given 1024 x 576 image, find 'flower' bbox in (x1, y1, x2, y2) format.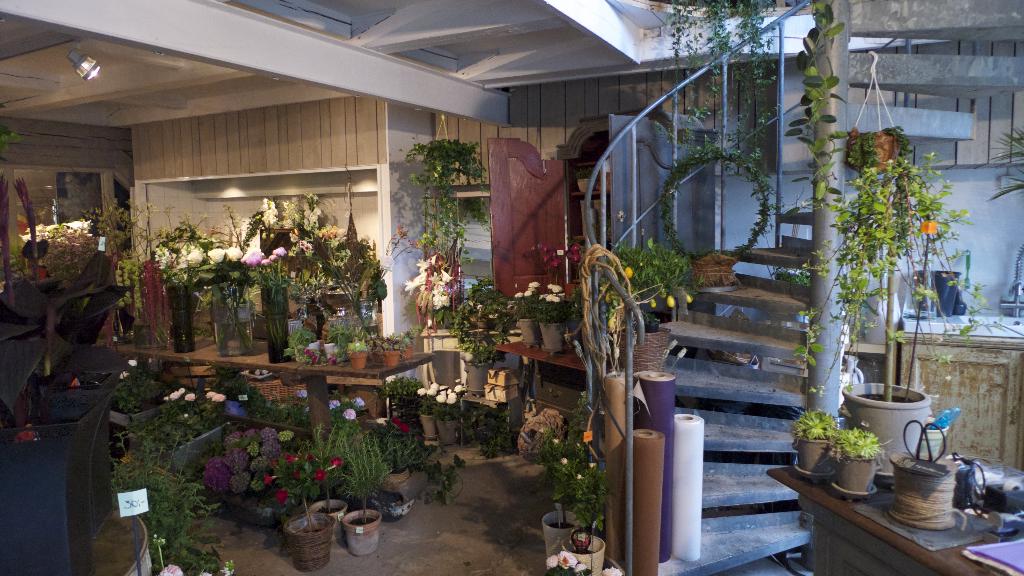
(598, 564, 632, 575).
